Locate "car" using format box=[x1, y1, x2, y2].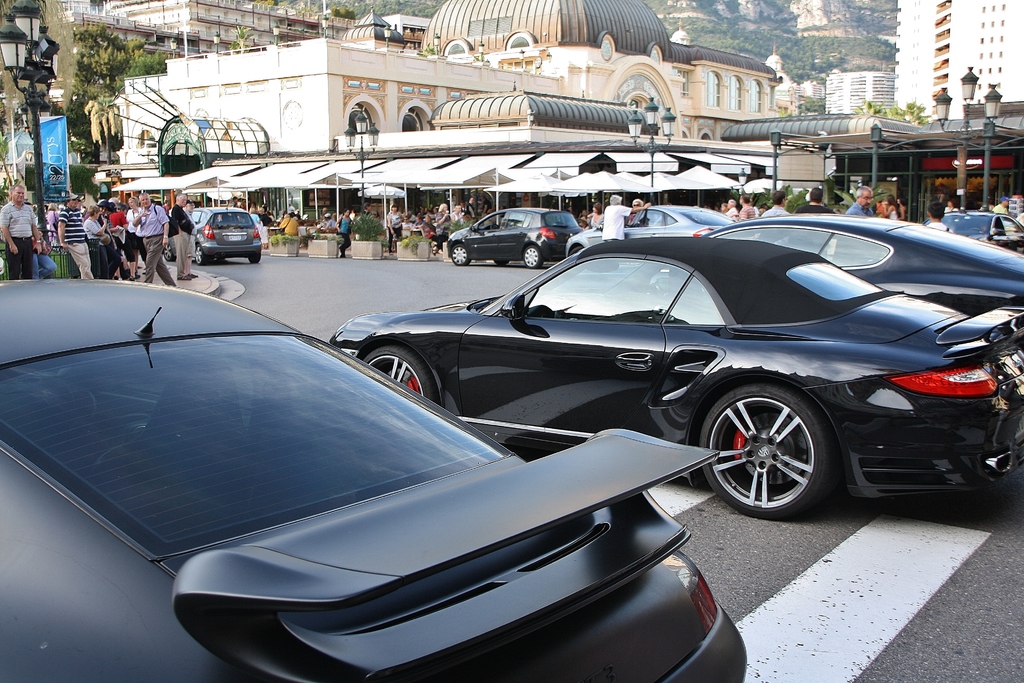
box=[164, 206, 260, 265].
